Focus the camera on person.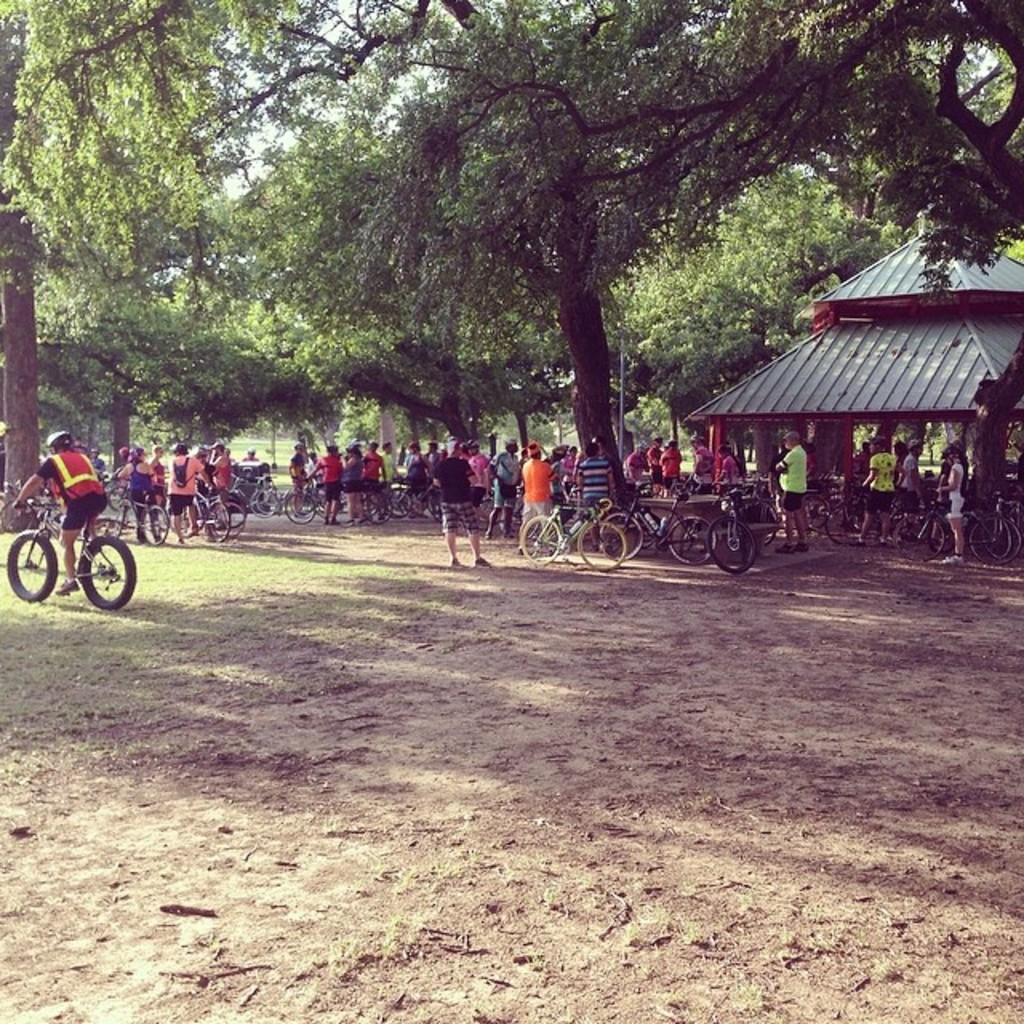
Focus region: [left=667, top=442, right=683, bottom=493].
